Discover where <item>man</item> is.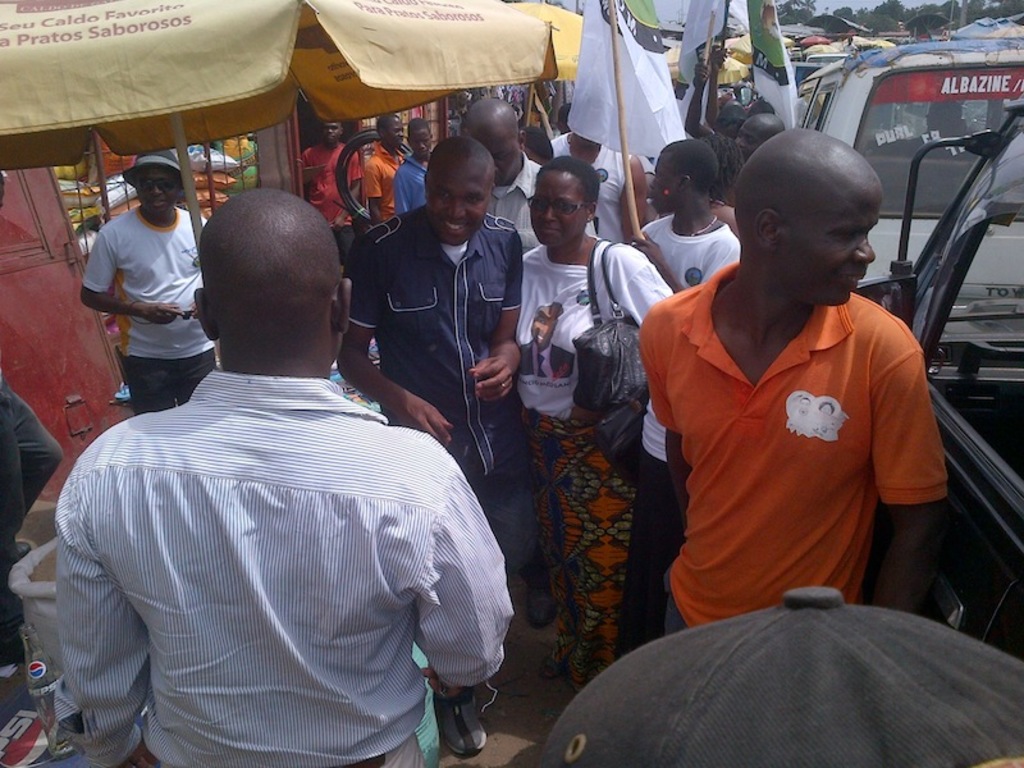
Discovered at [305,123,357,268].
